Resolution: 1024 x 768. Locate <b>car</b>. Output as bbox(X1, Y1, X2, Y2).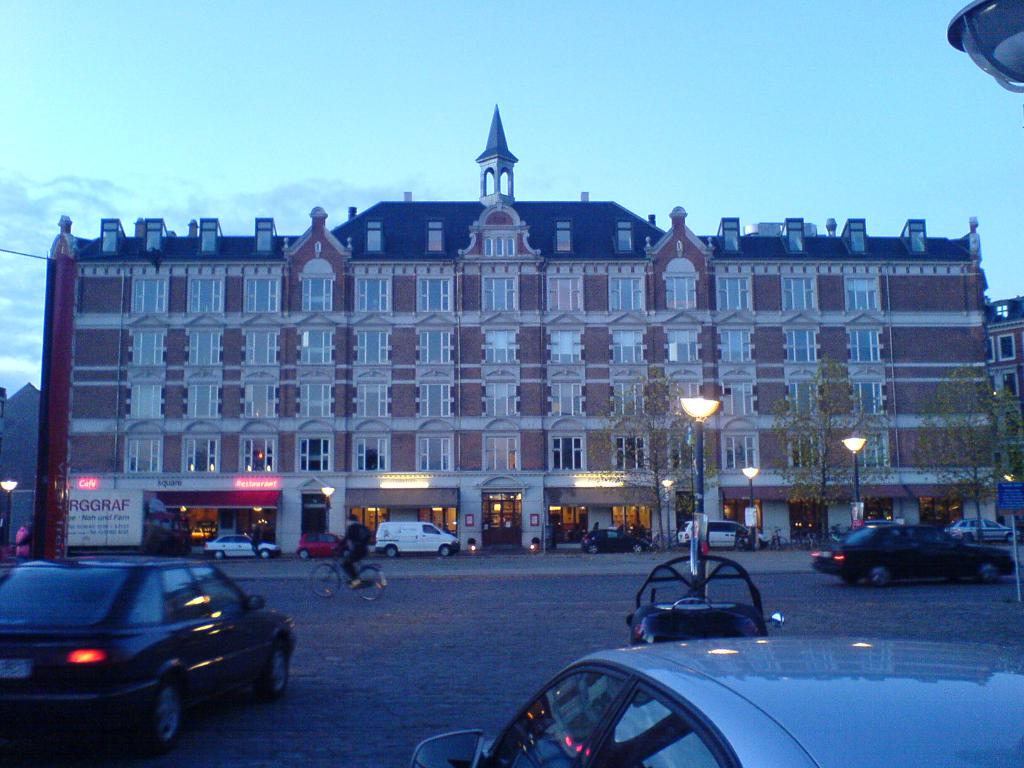
bbox(374, 518, 460, 559).
